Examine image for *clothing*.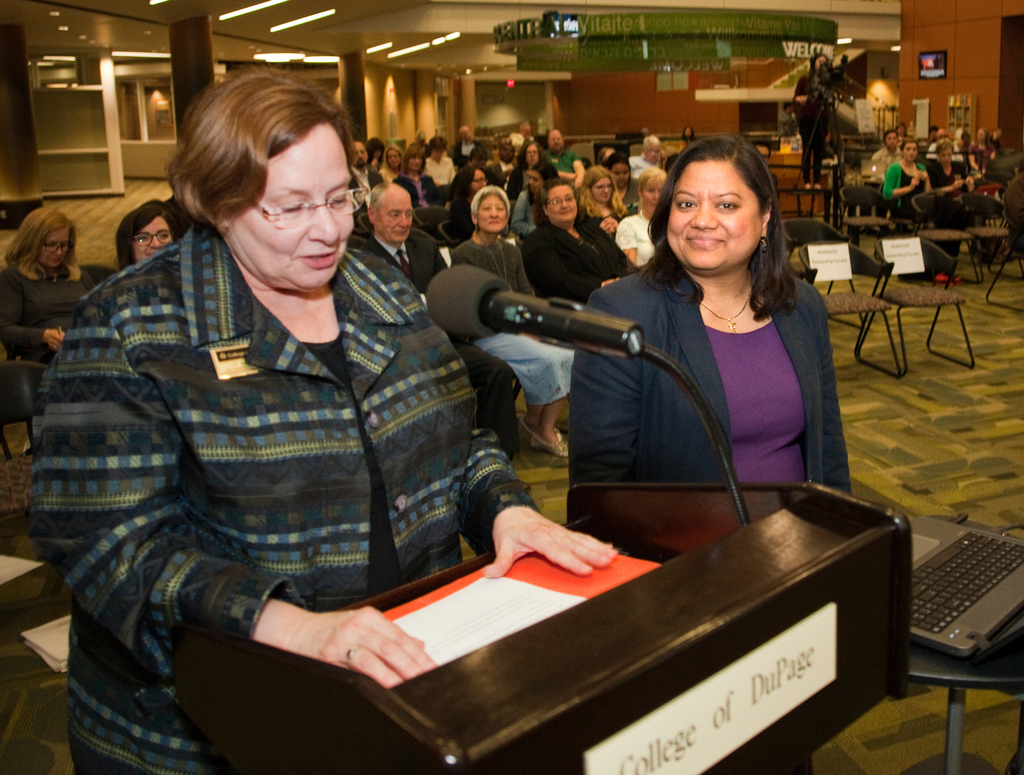
Examination result: 522, 209, 639, 298.
